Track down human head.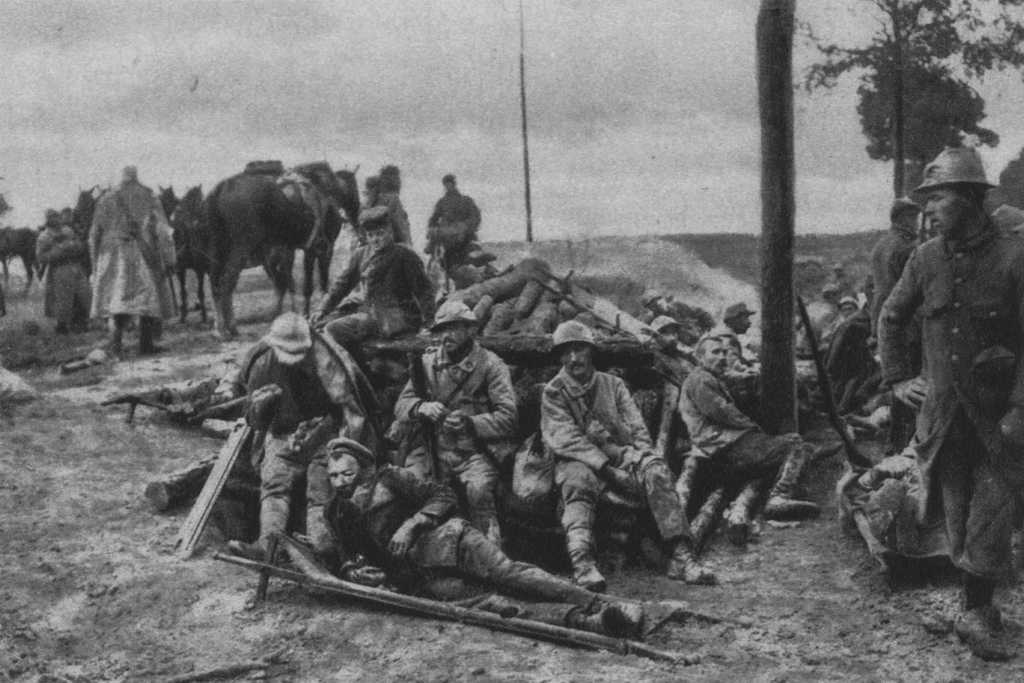
Tracked to pyautogui.locateOnScreen(886, 193, 916, 236).
